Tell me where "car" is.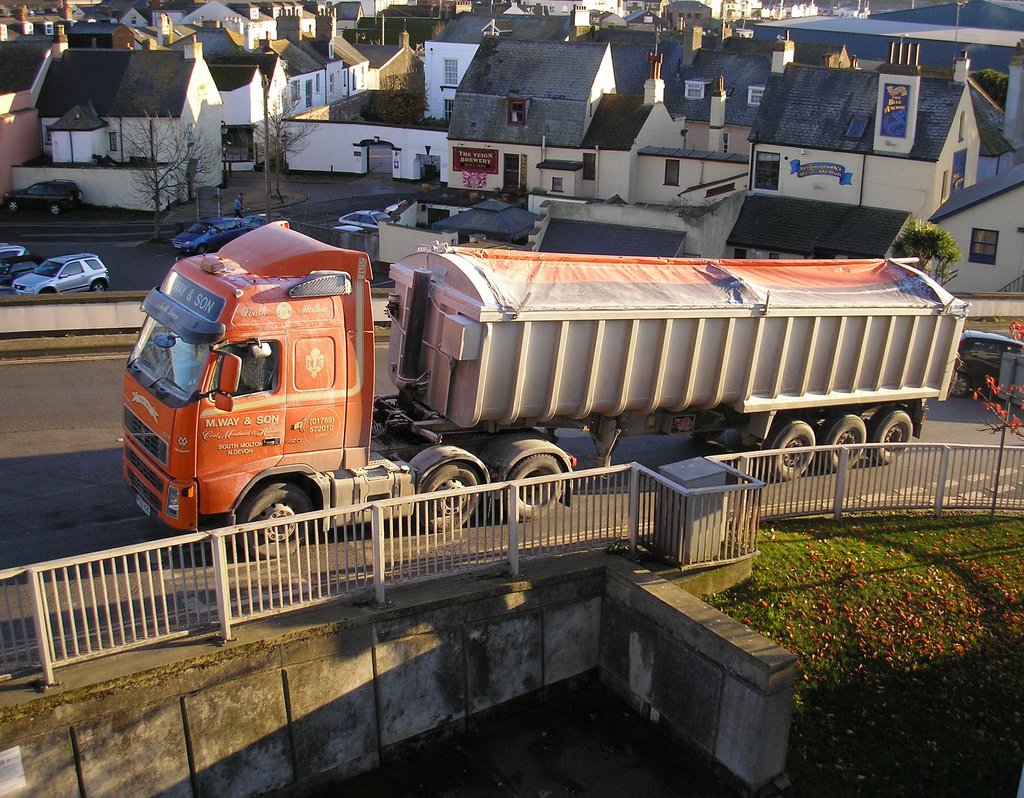
"car" is at bbox=(174, 216, 251, 256).
